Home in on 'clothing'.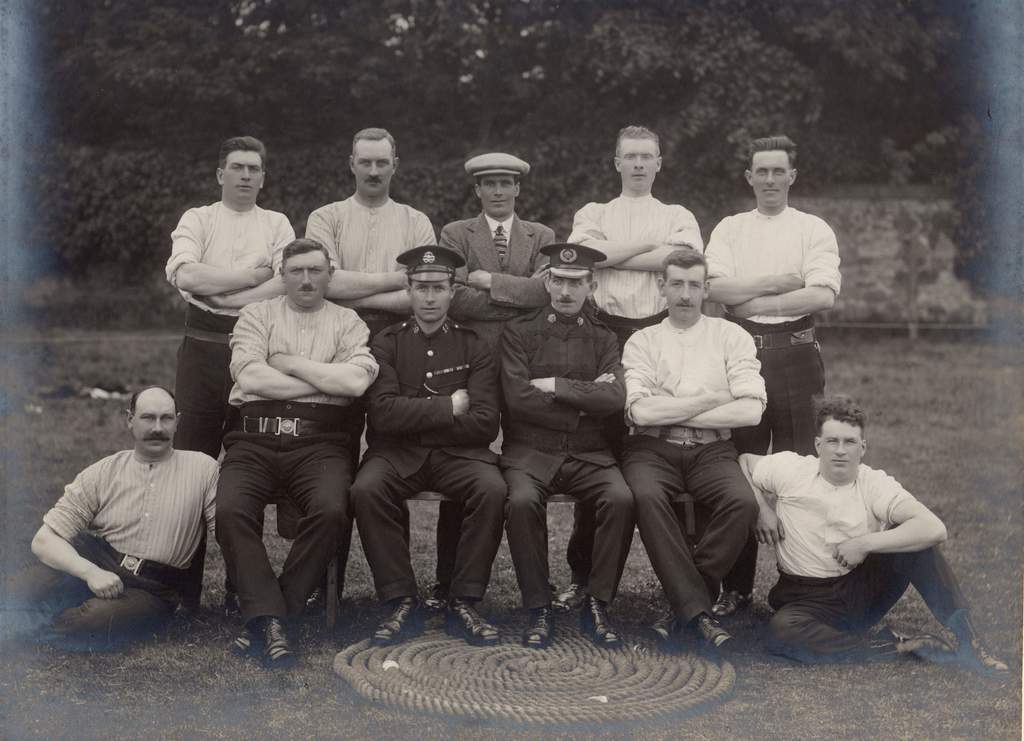
Homed in at rect(305, 196, 438, 339).
